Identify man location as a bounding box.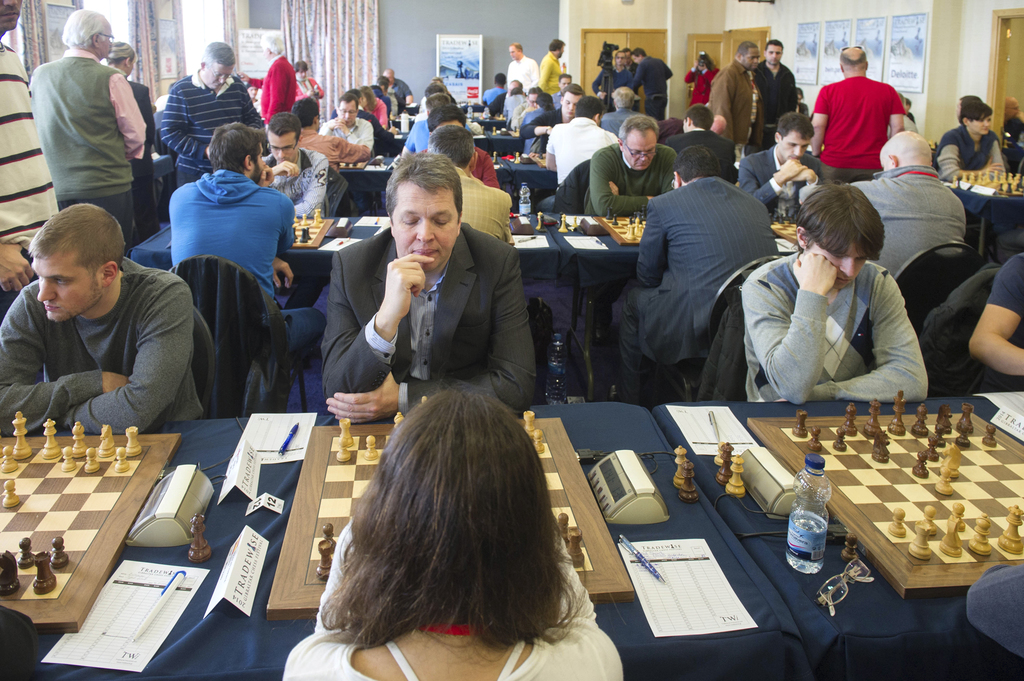
<box>291,100,368,164</box>.
